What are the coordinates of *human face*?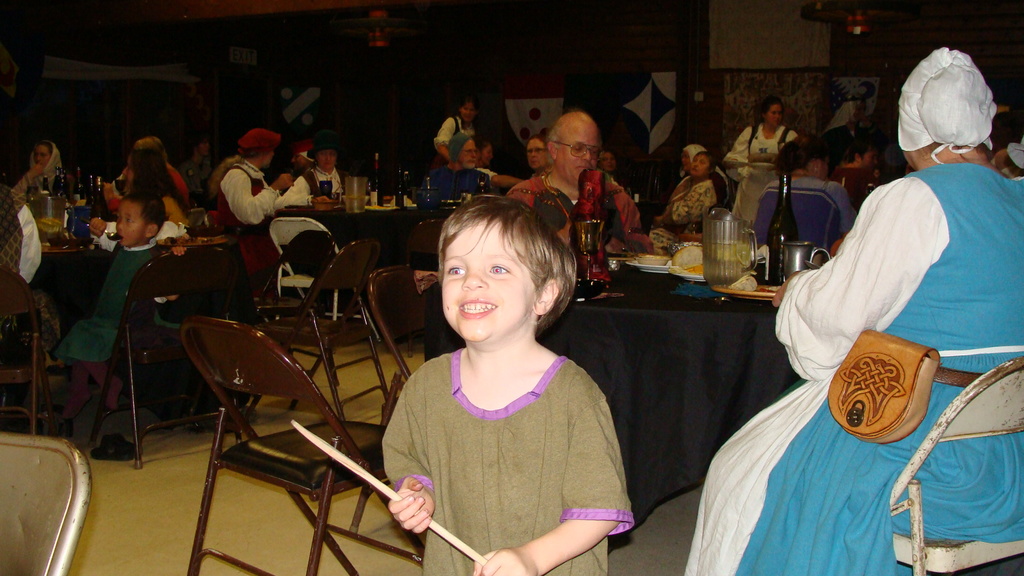
crop(459, 102, 473, 124).
